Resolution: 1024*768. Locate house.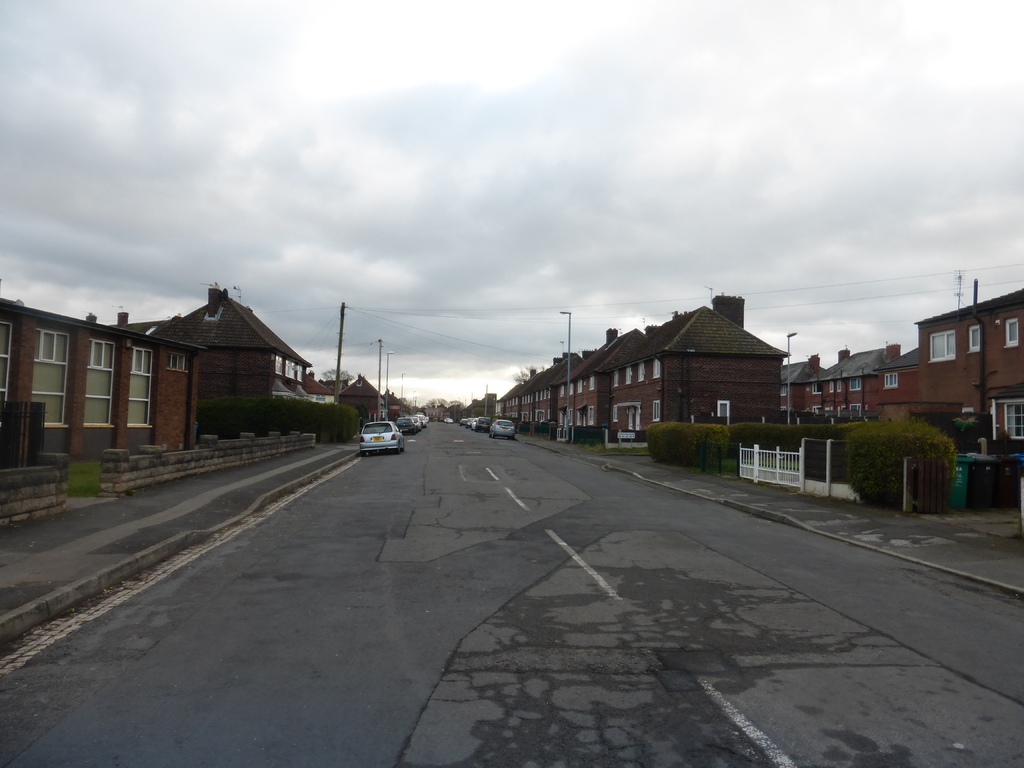
(0,292,209,469).
